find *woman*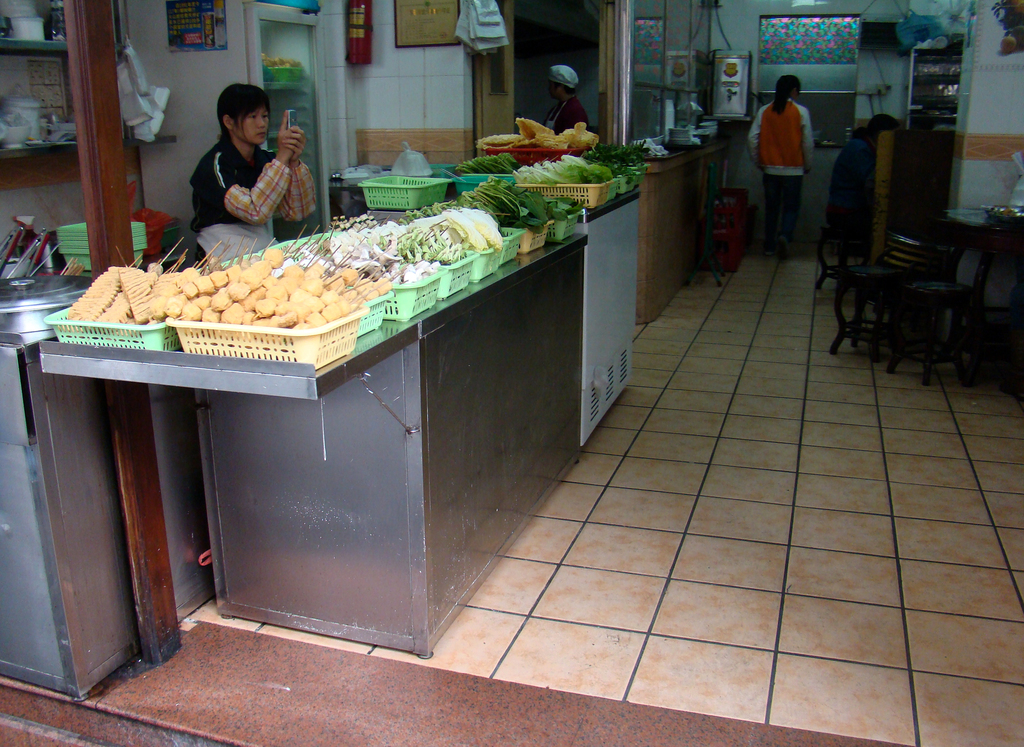
<region>748, 73, 815, 257</region>
